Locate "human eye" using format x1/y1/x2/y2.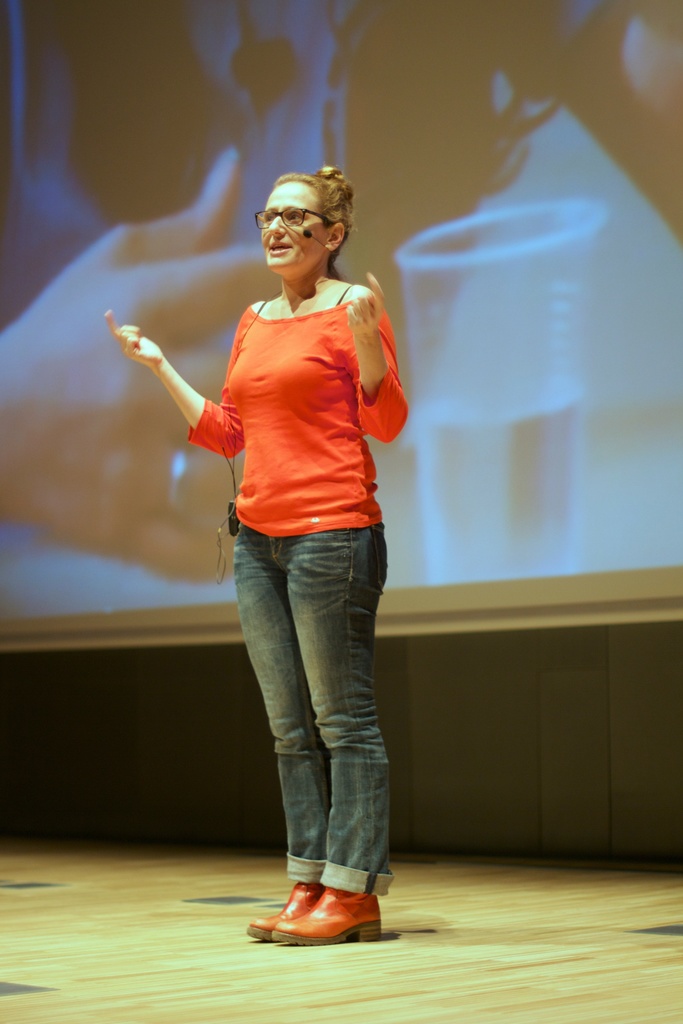
286/211/303/227.
